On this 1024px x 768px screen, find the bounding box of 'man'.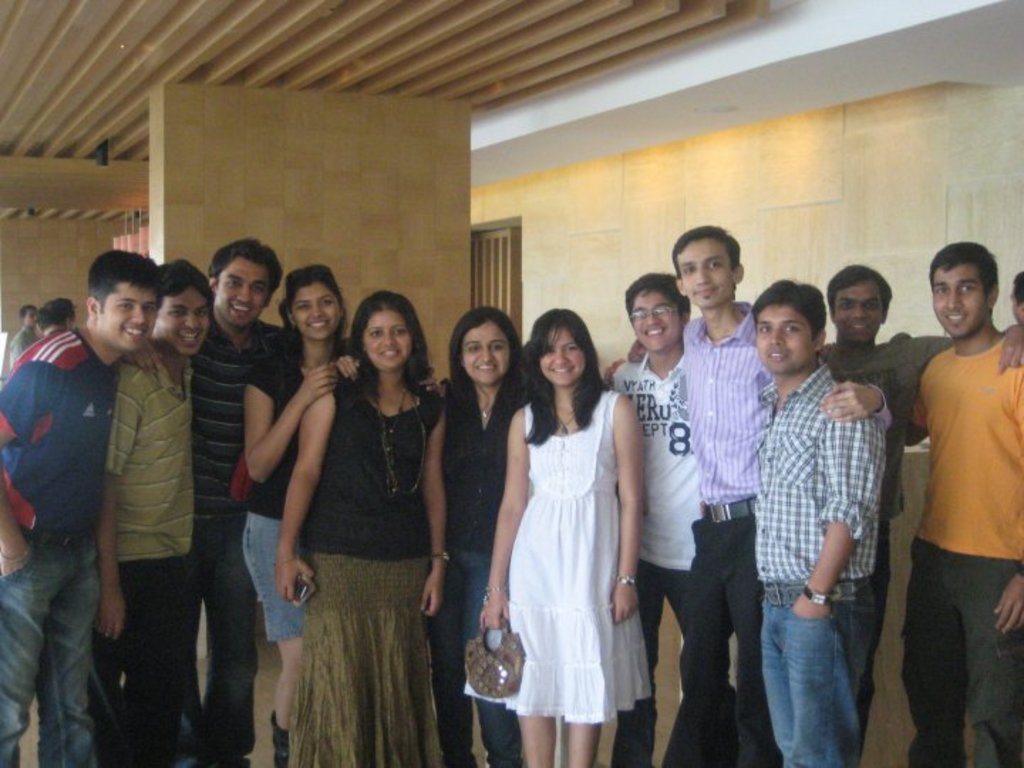
Bounding box: select_region(747, 273, 882, 755).
